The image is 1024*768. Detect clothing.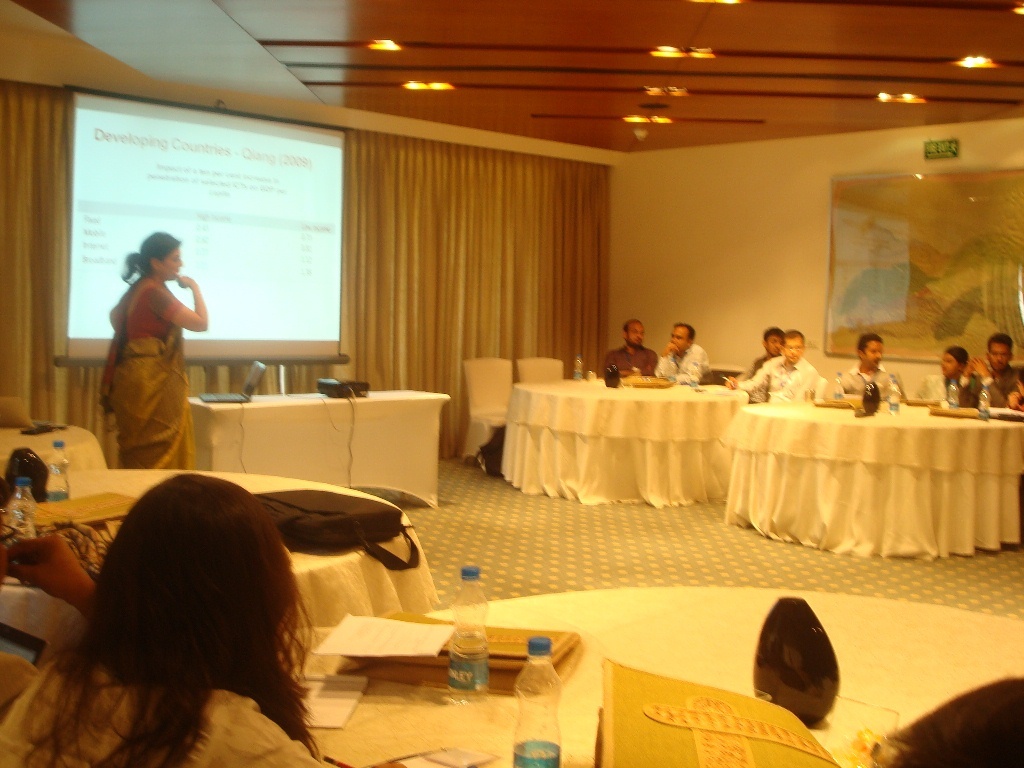
Detection: box(951, 362, 1023, 412).
